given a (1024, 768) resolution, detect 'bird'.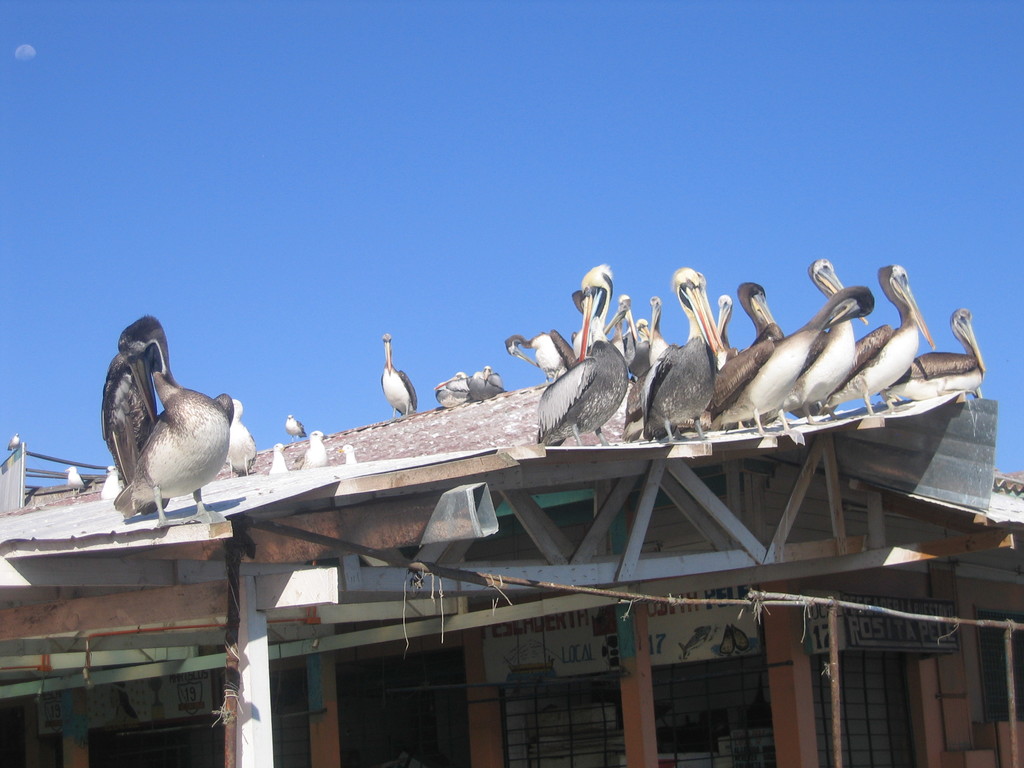
[left=270, top=438, right=297, bottom=472].
